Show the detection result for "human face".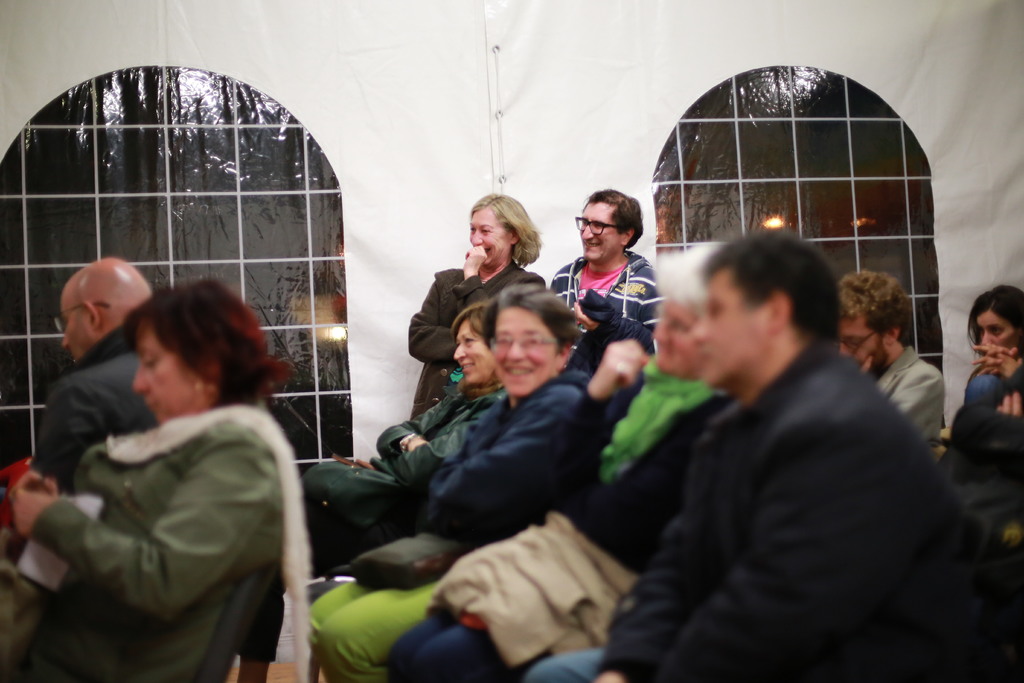
493 306 561 393.
